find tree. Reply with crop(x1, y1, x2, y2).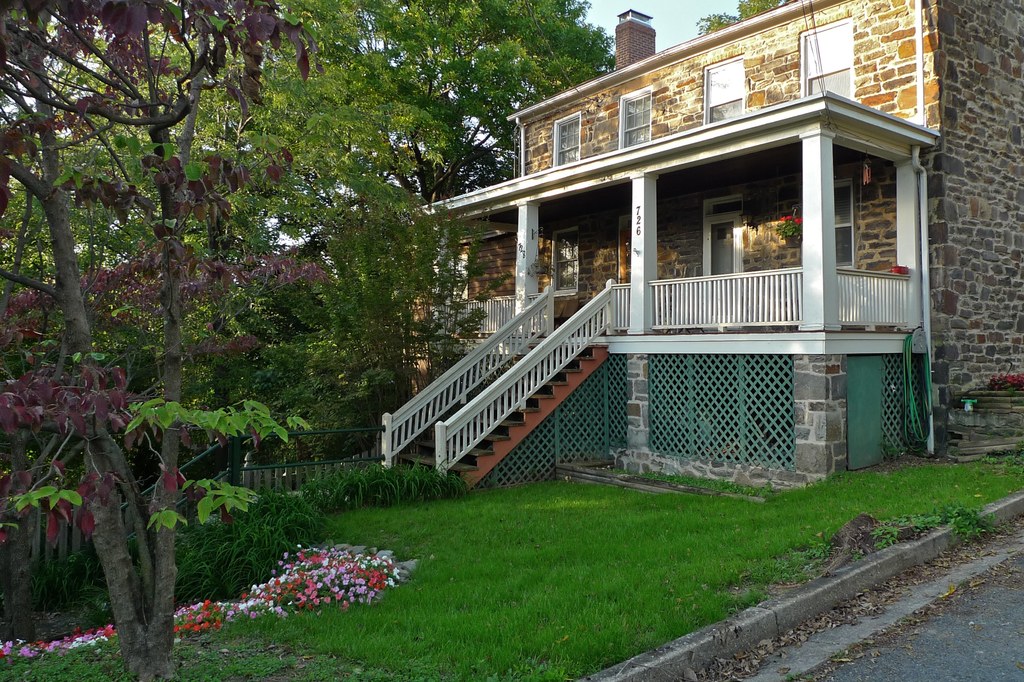
crop(145, 0, 620, 461).
